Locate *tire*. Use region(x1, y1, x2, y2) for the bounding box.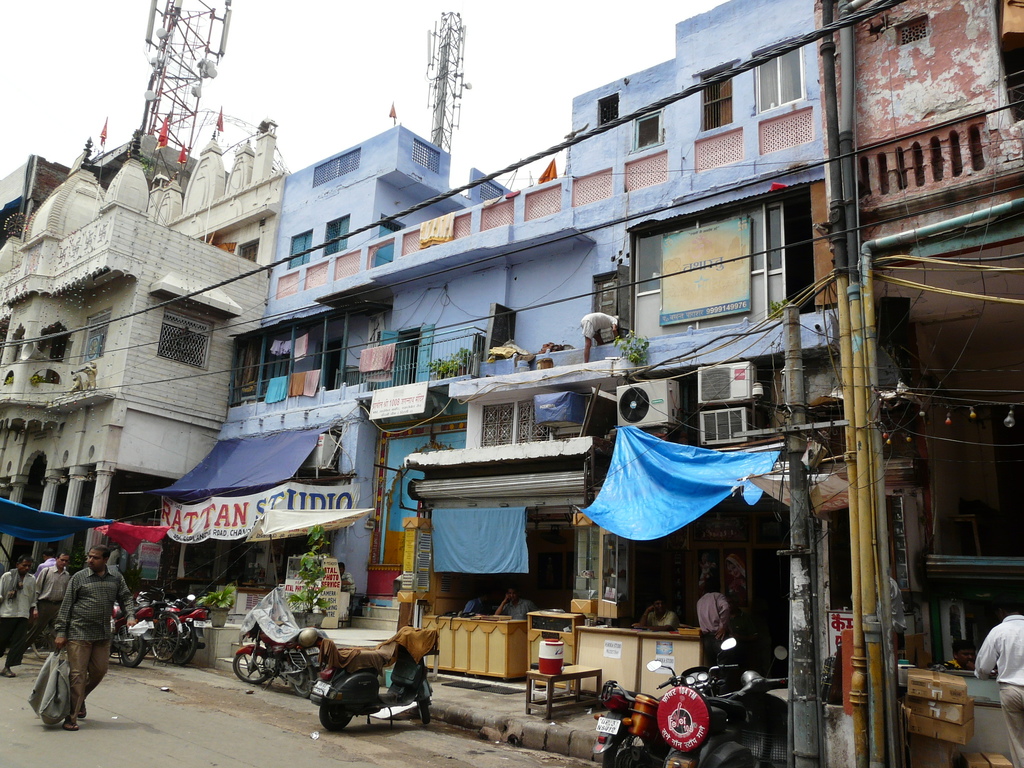
region(122, 639, 141, 664).
